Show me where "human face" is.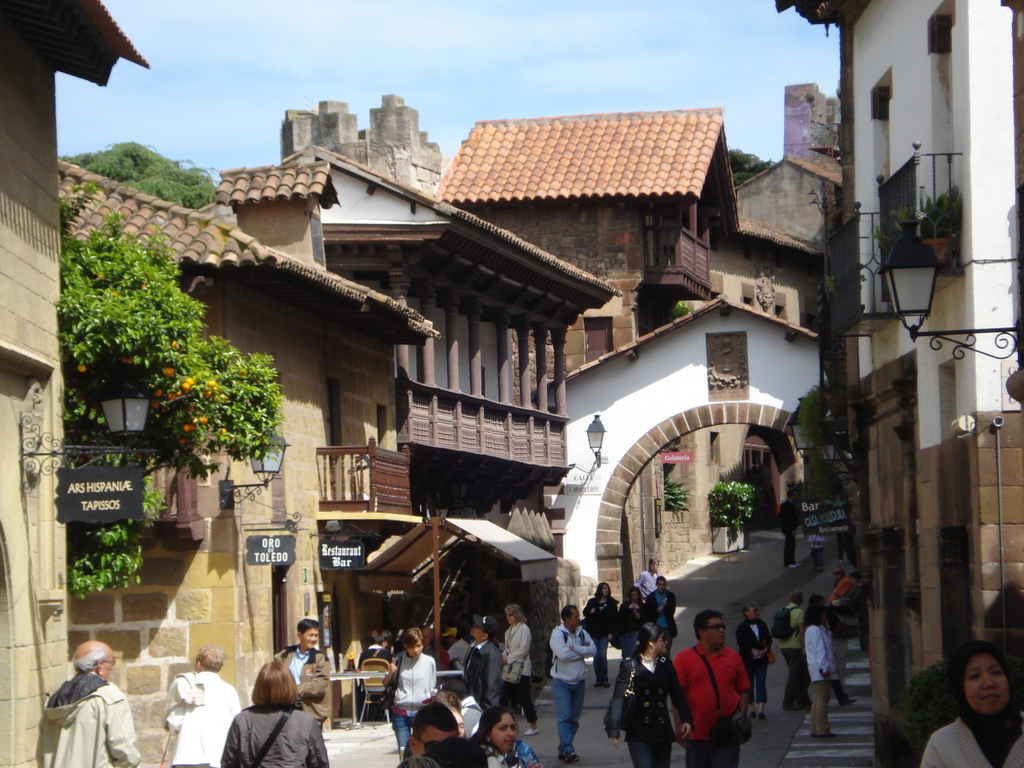
"human face" is at box=[303, 627, 319, 650].
